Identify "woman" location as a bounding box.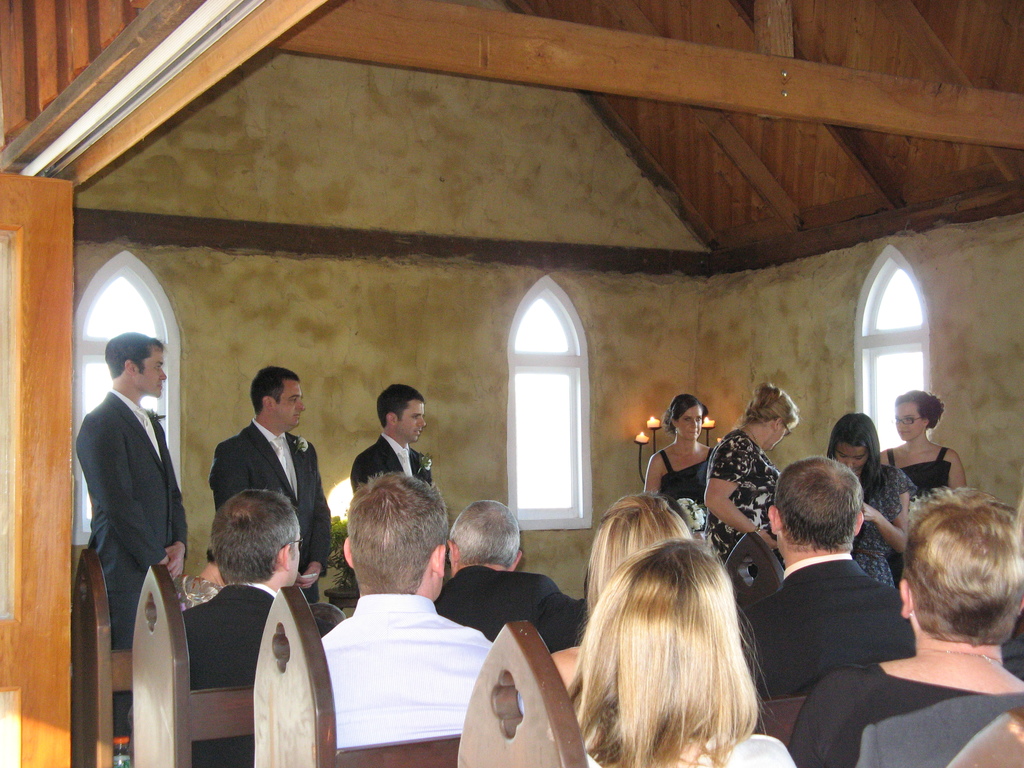
<region>562, 537, 793, 767</region>.
